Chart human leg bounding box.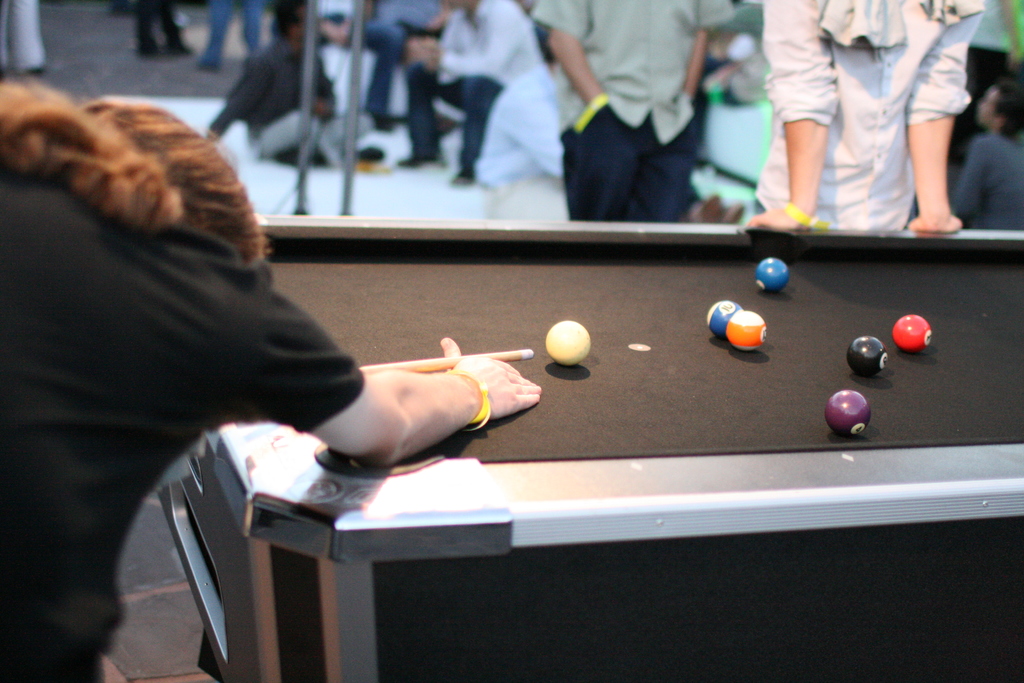
Charted: BBox(399, 56, 438, 165).
